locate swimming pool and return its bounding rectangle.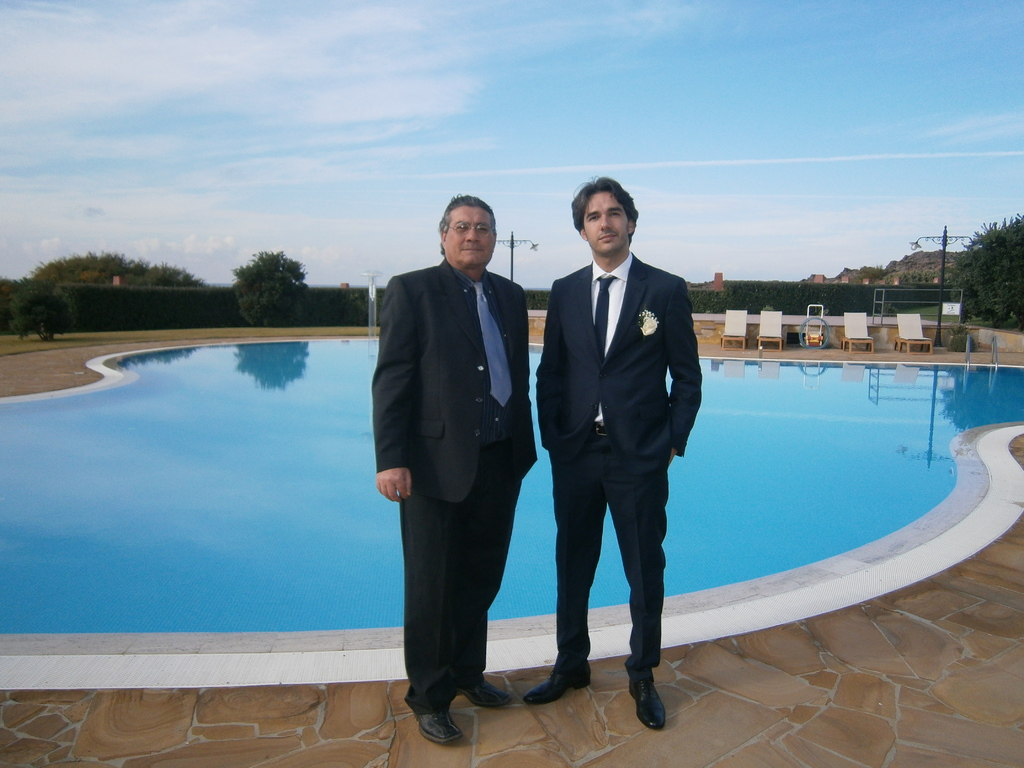
bbox=(0, 339, 1023, 655).
